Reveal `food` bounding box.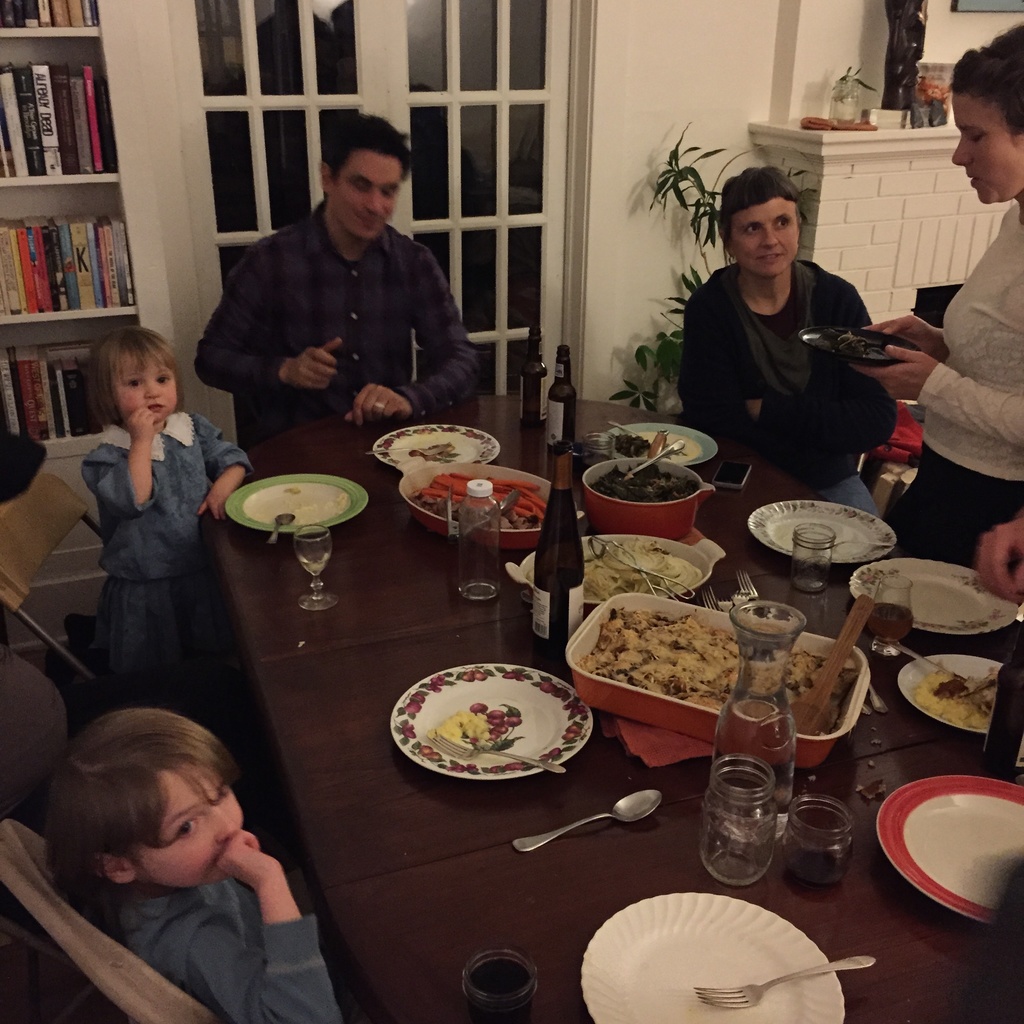
Revealed: bbox=(426, 707, 492, 751).
